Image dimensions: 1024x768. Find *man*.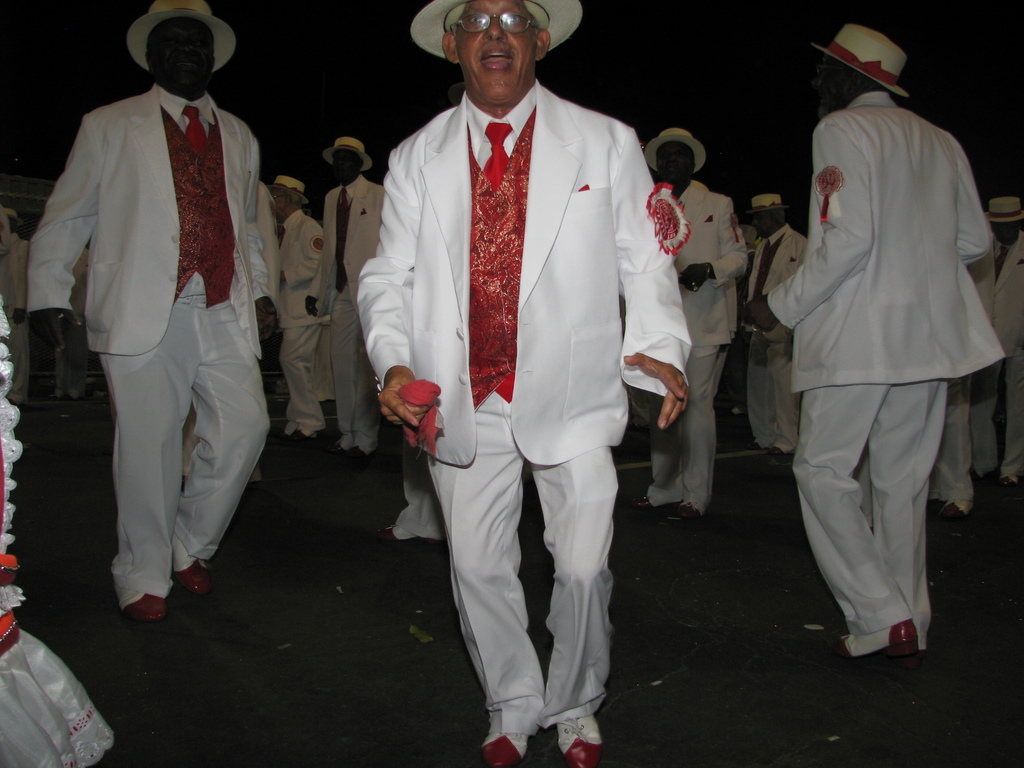
bbox=(739, 20, 1006, 661).
